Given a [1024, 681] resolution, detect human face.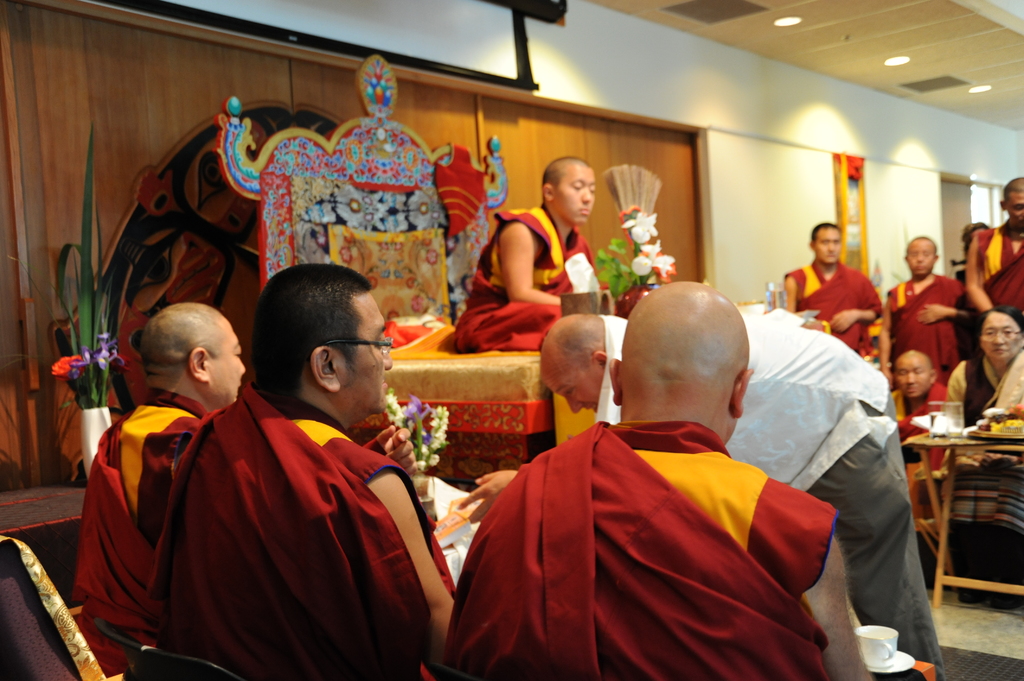
x1=1011 y1=191 x2=1023 y2=232.
